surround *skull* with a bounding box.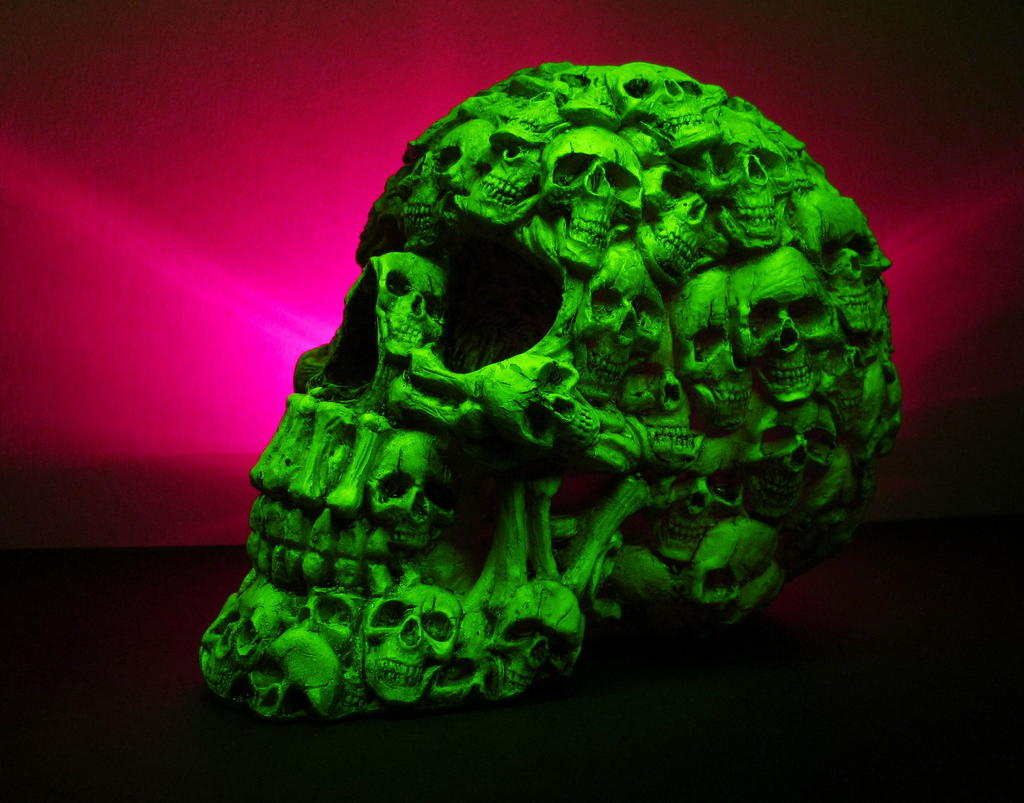
BBox(363, 432, 454, 553).
